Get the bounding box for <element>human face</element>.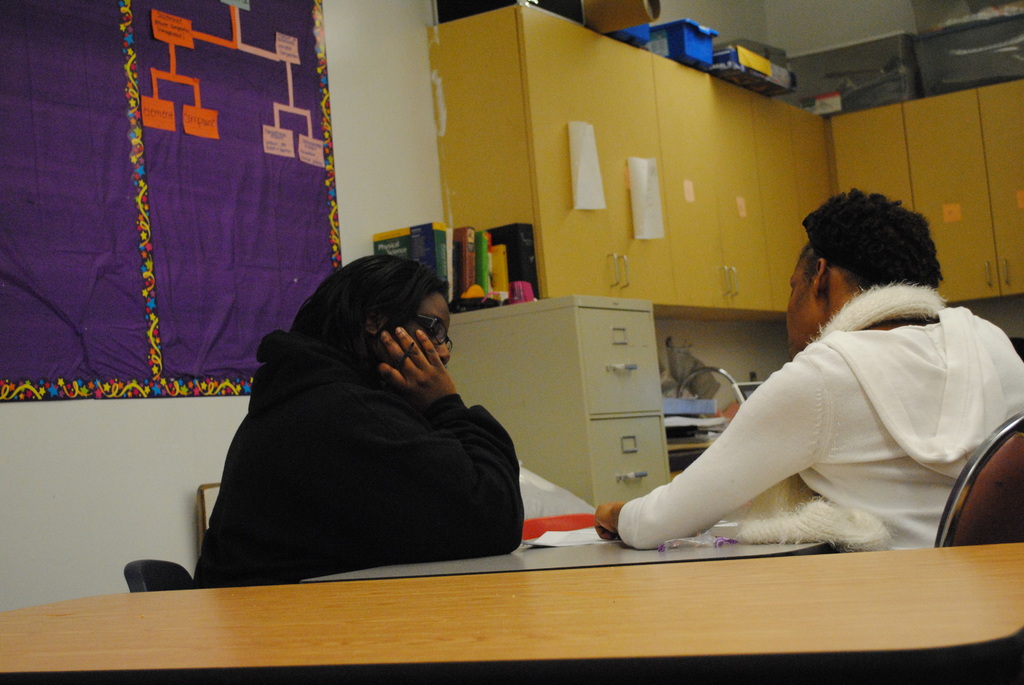
783,240,818,352.
